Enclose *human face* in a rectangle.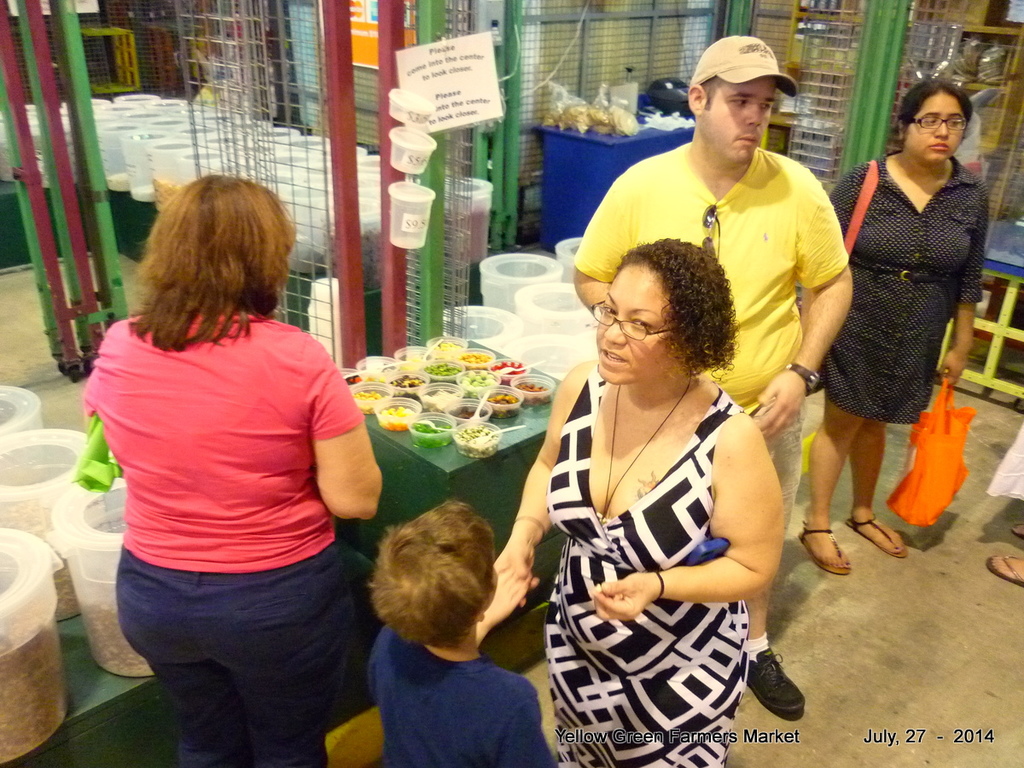
[600, 266, 671, 381].
